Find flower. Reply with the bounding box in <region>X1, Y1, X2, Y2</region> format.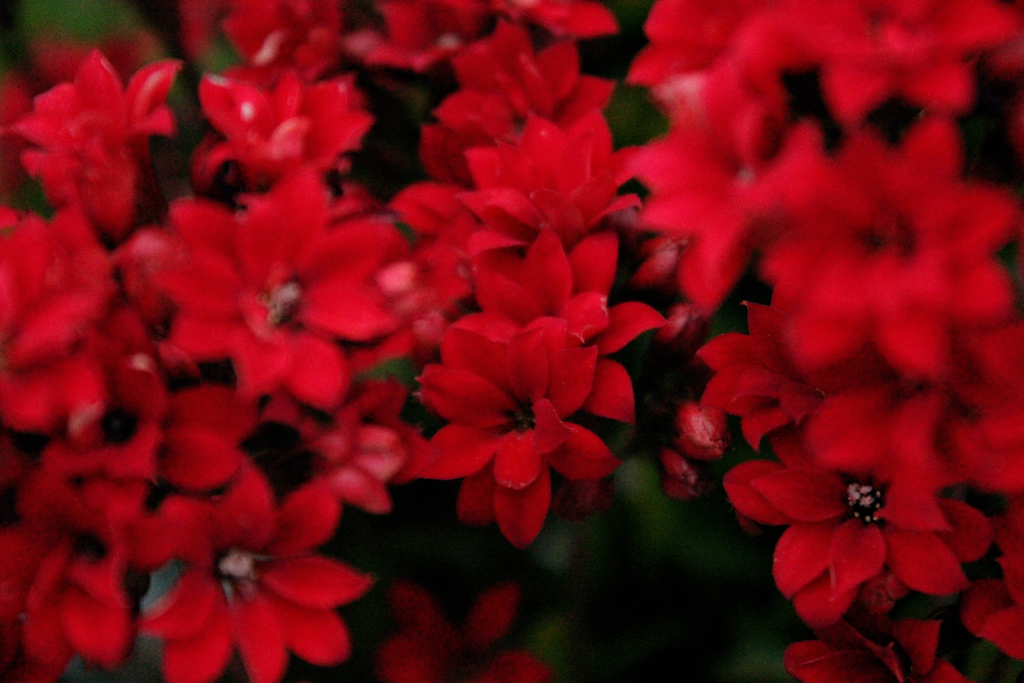
<region>419, 295, 630, 543</region>.
